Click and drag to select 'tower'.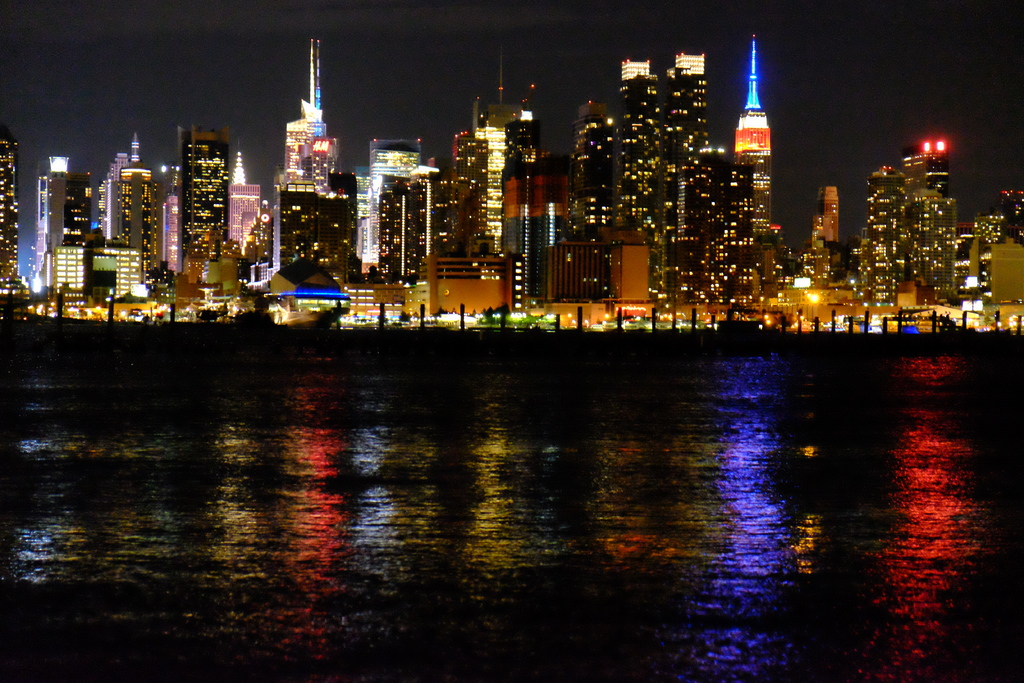
Selection: pyautogui.locateOnScreen(869, 166, 905, 304).
